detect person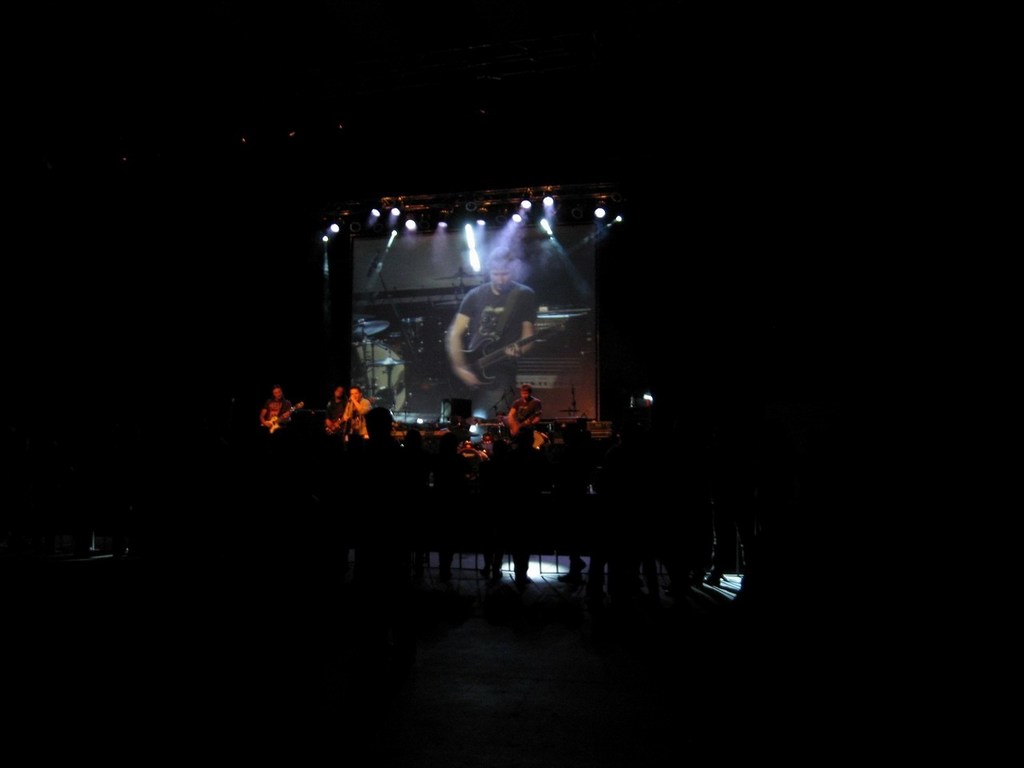
region(480, 430, 490, 459)
